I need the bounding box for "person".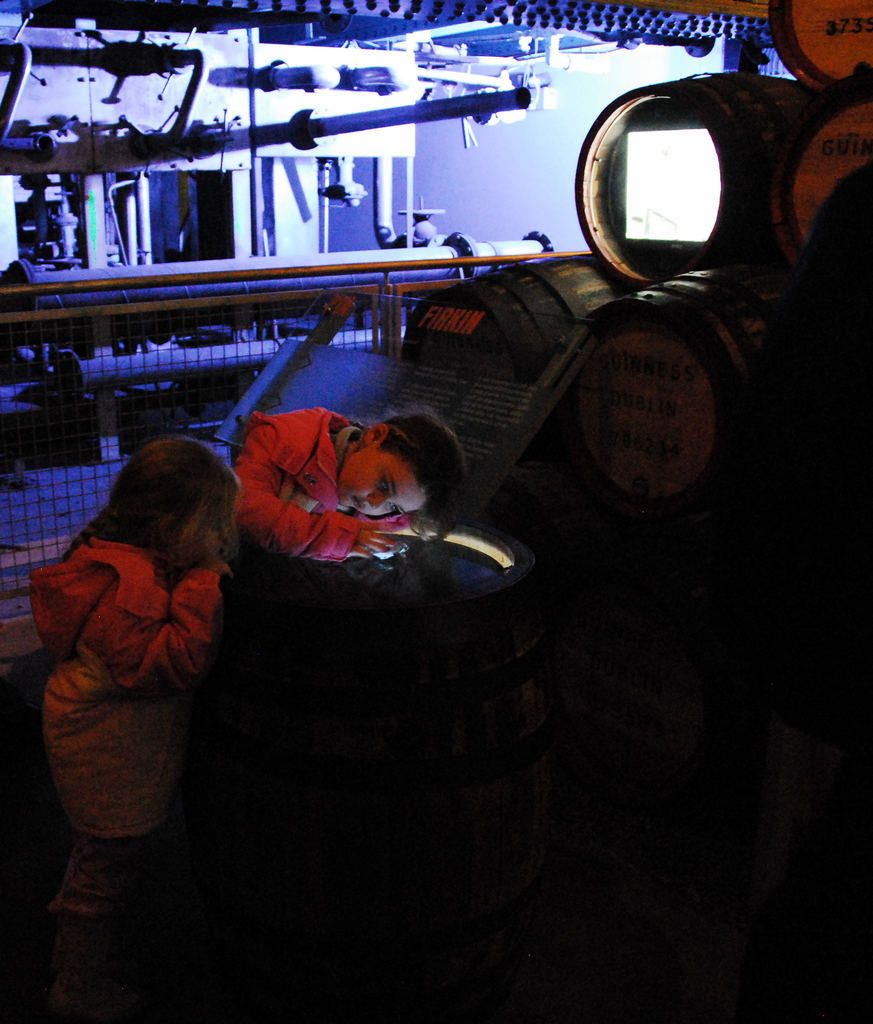
Here it is: crop(43, 444, 230, 1023).
